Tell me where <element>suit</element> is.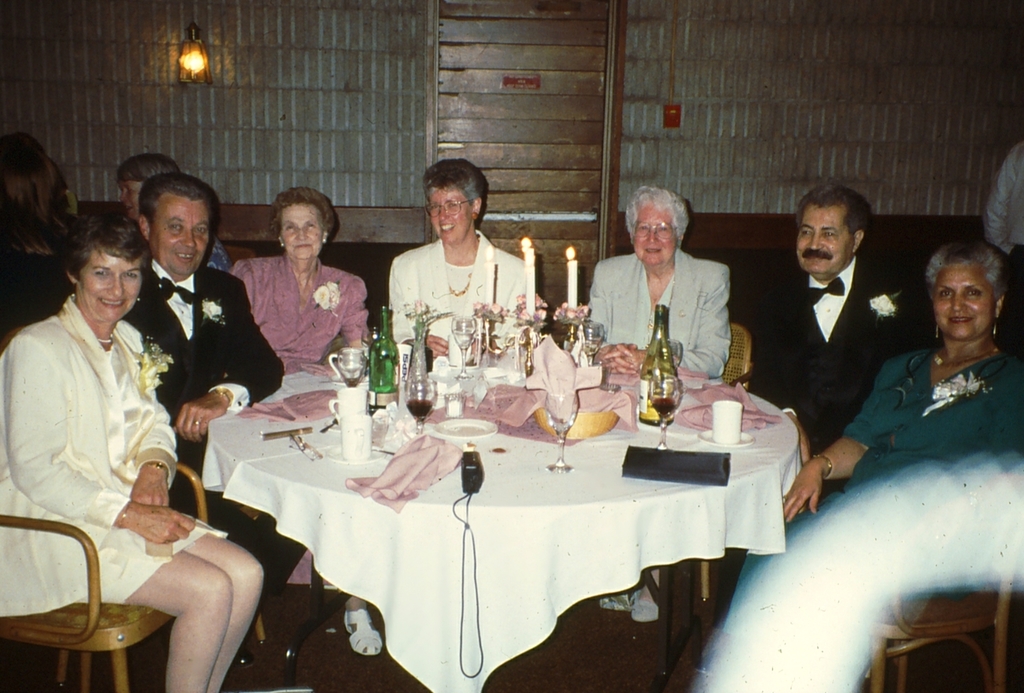
<element>suit</element> is at left=127, top=257, right=314, bottom=611.
